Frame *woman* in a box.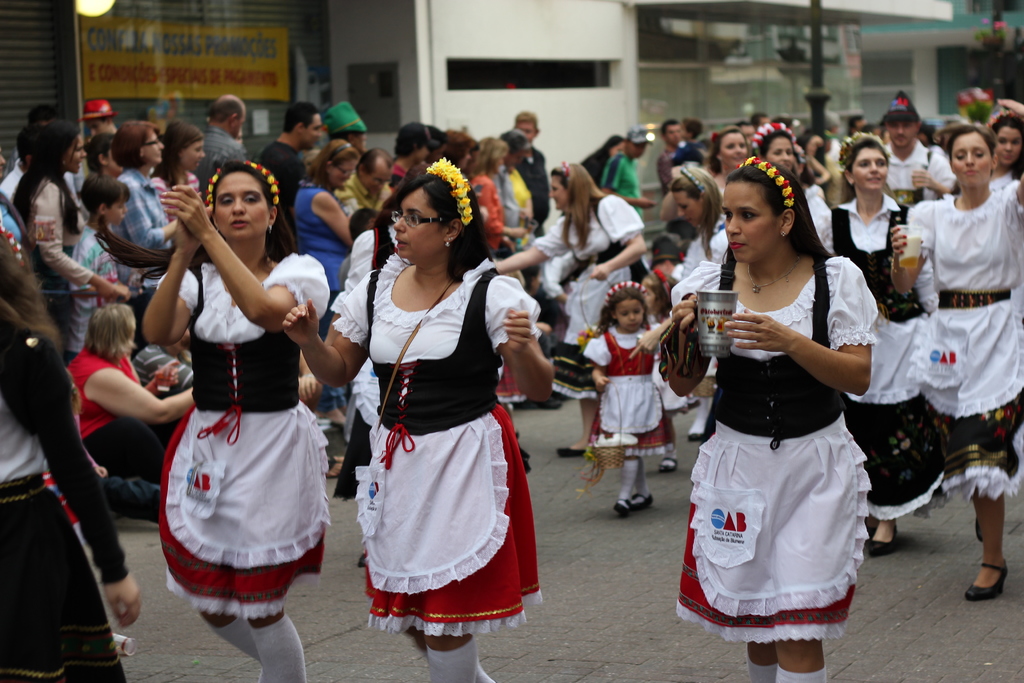
box=[887, 121, 1023, 603].
